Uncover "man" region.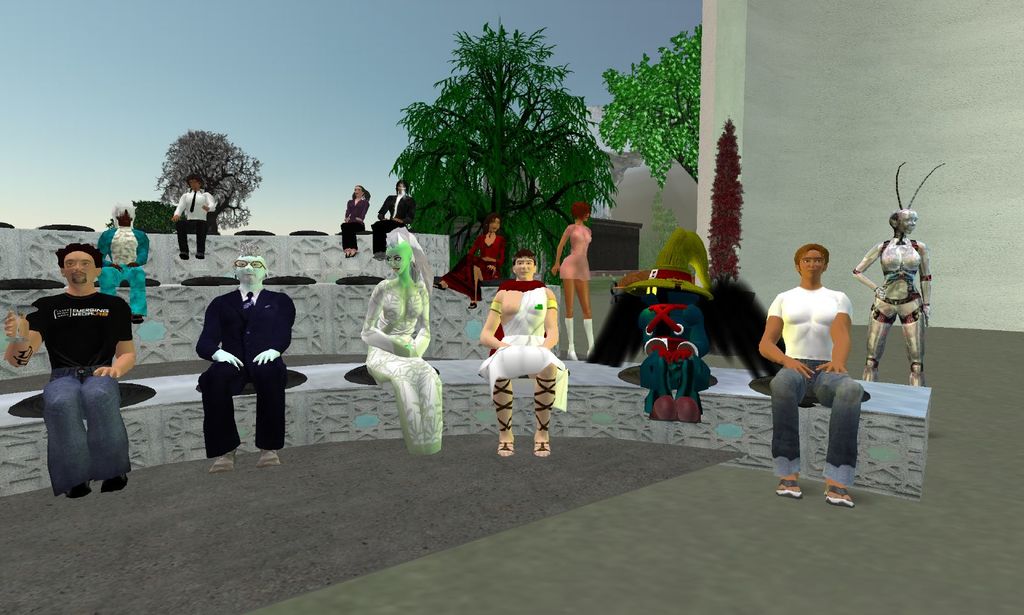
Uncovered: 474:251:577:454.
